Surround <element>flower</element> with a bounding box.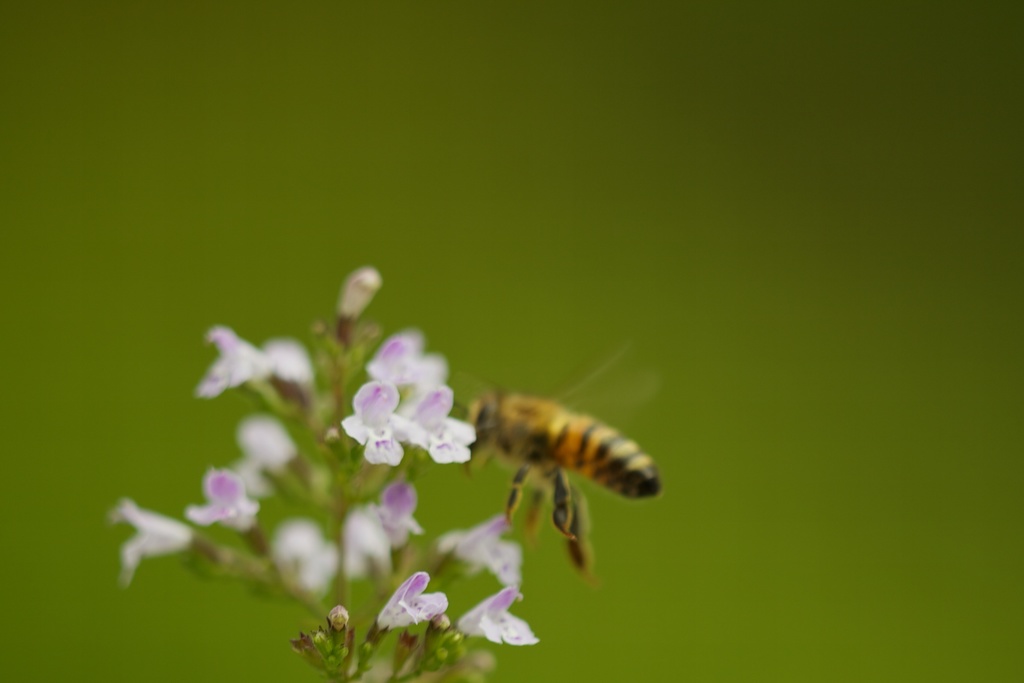
335:263:381:336.
